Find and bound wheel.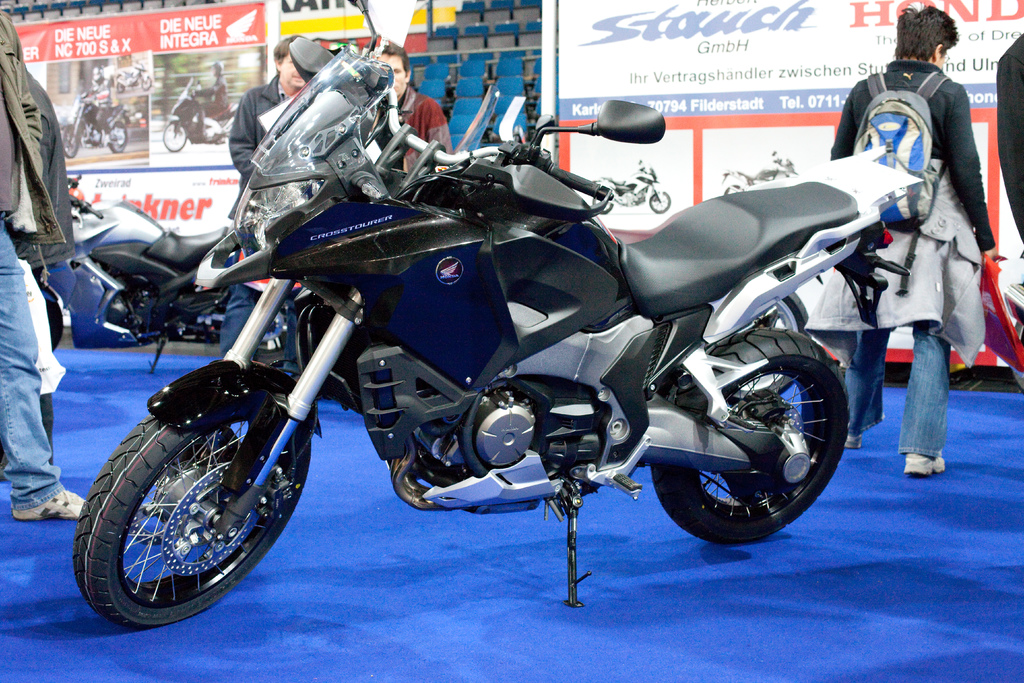
Bound: rect(115, 82, 124, 94).
